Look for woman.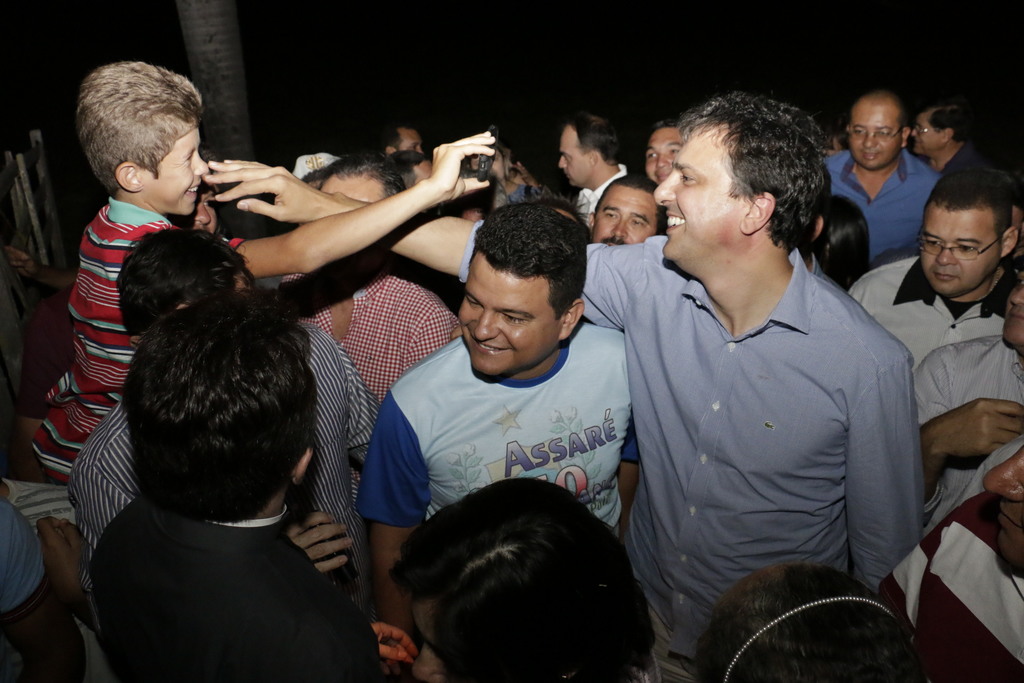
Found: <bbox>381, 474, 663, 682</bbox>.
